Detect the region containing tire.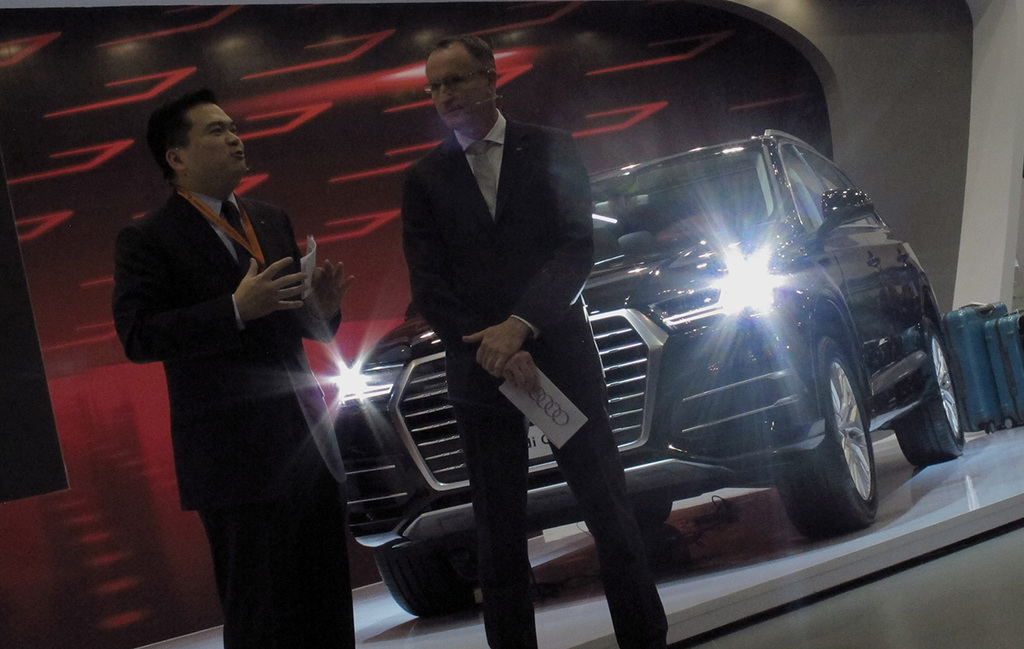
left=629, top=466, right=663, bottom=529.
